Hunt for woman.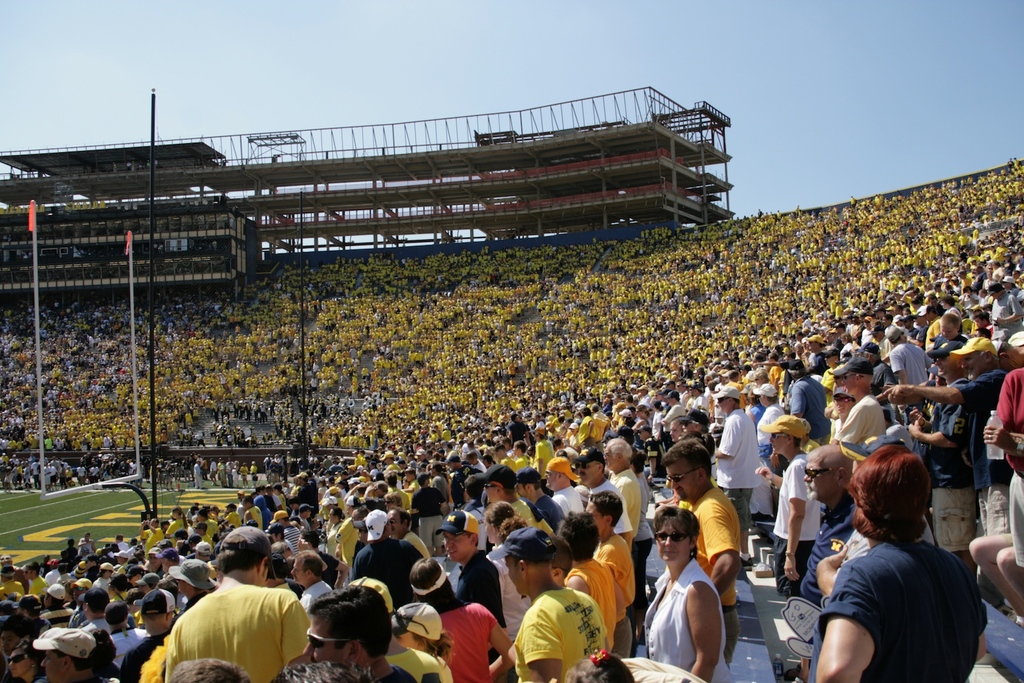
Hunted down at (x1=645, y1=504, x2=736, y2=682).
